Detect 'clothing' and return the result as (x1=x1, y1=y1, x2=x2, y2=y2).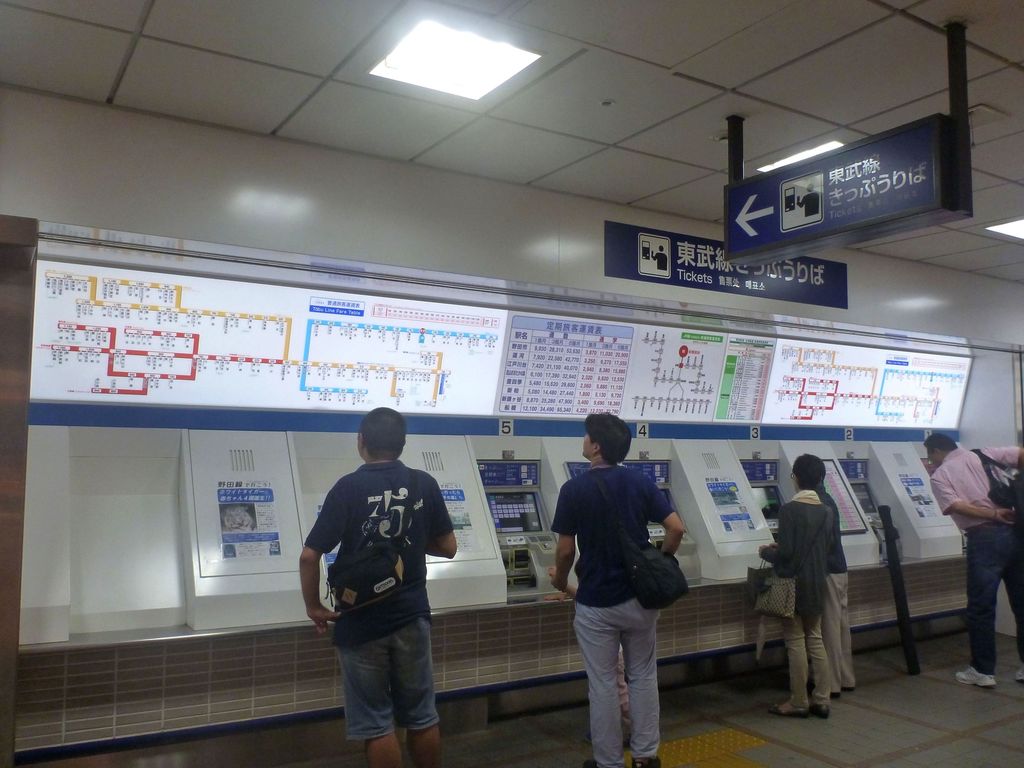
(x1=779, y1=617, x2=833, y2=701).
